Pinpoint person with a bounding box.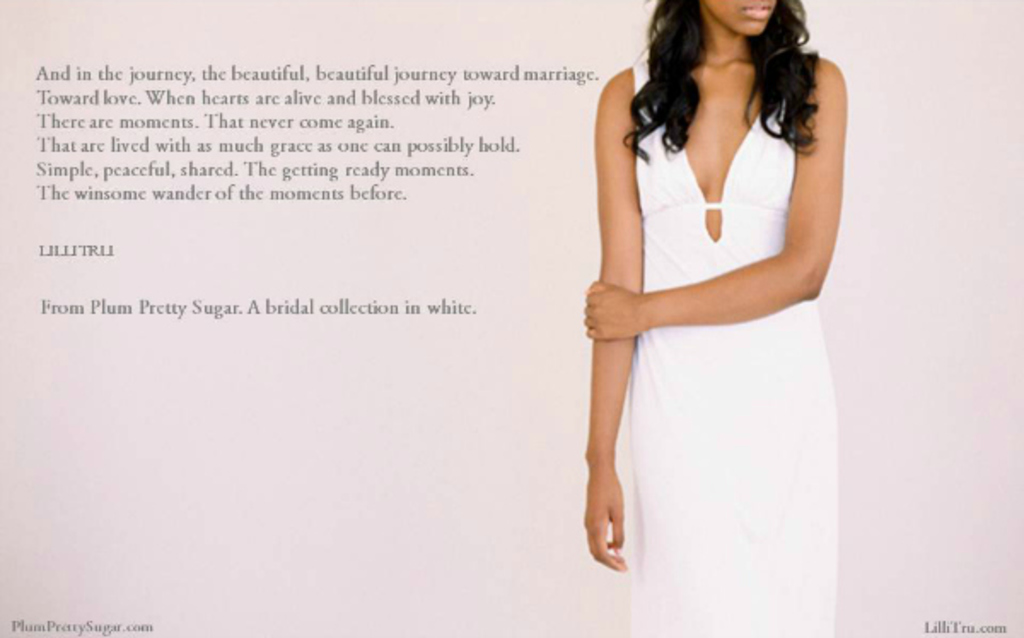
[x1=563, y1=0, x2=876, y2=590].
